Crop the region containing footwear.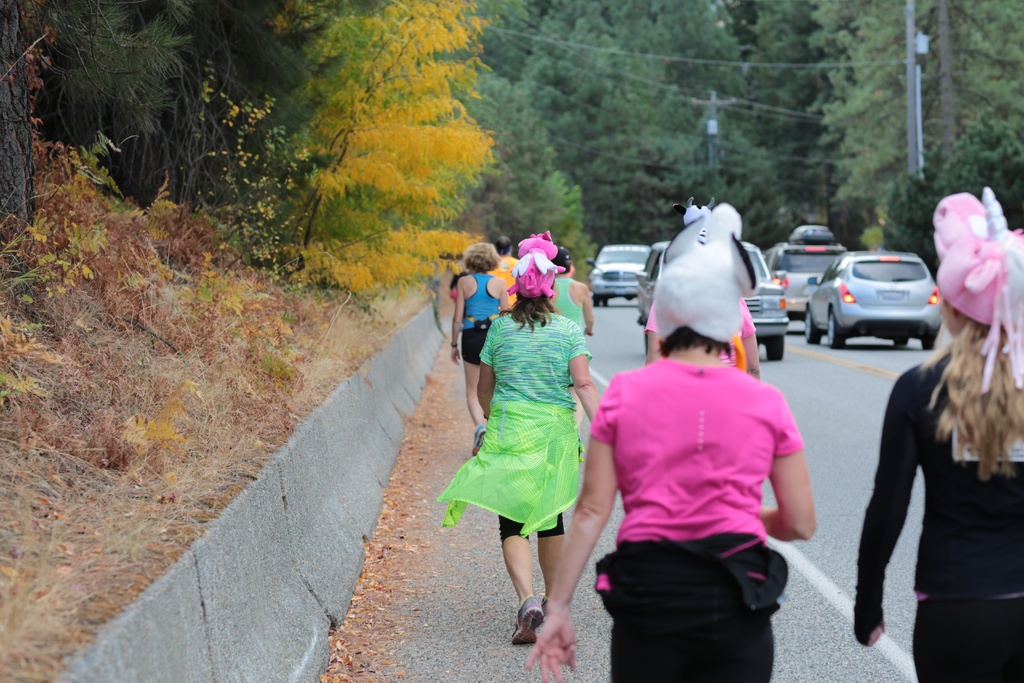
Crop region: locate(470, 425, 490, 457).
